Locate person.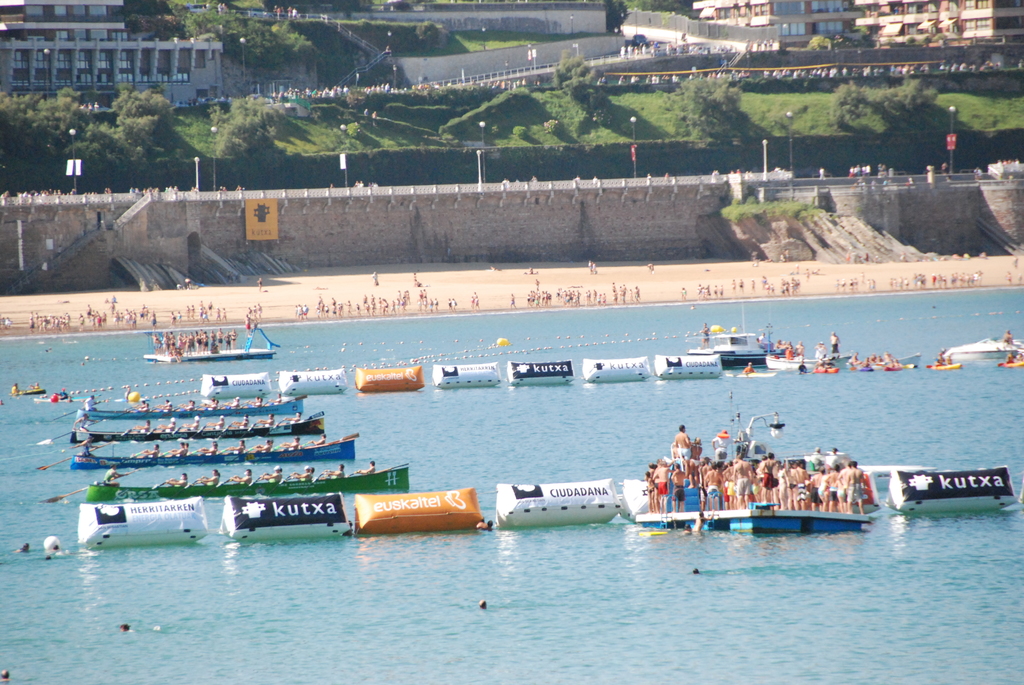
Bounding box: {"left": 170, "top": 440, "right": 195, "bottom": 461}.
